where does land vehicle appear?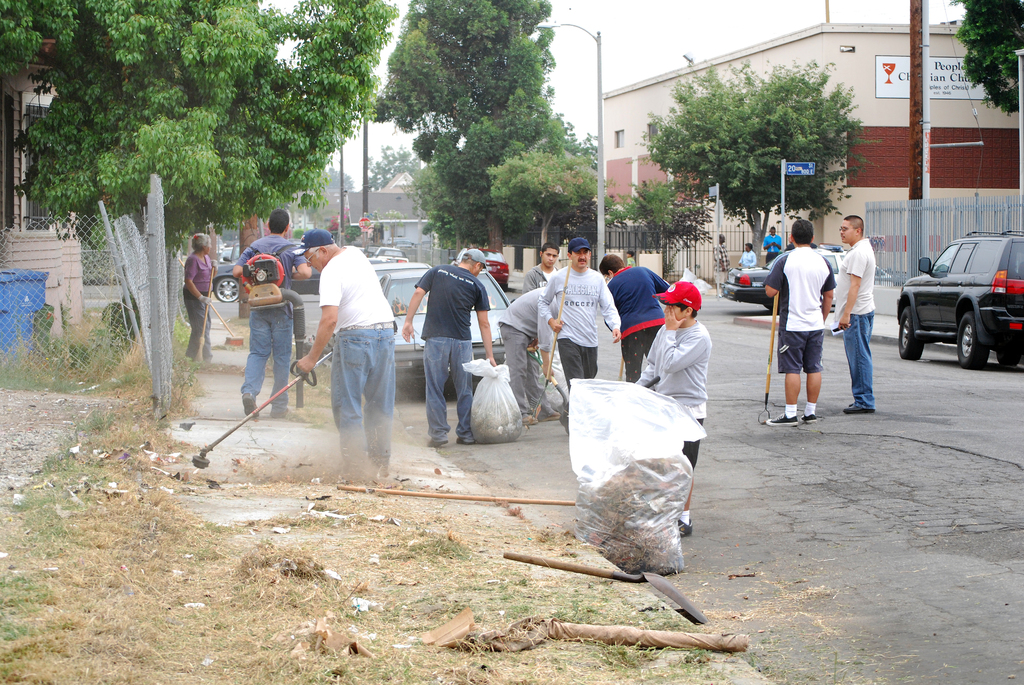
Appears at (452,249,507,293).
